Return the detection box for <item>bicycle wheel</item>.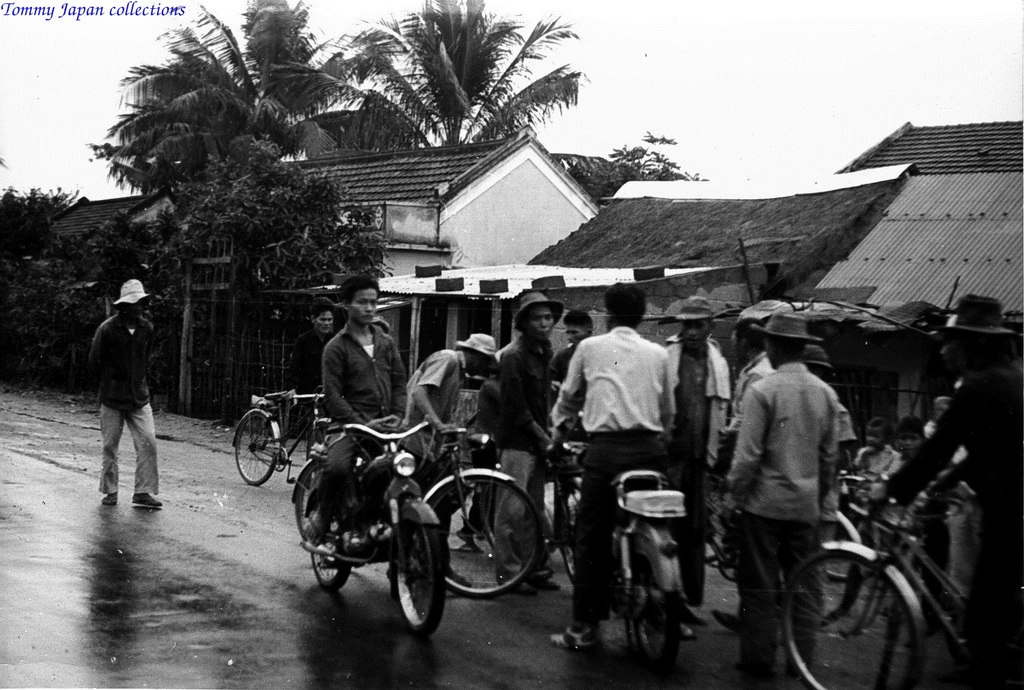
[234,414,280,485].
